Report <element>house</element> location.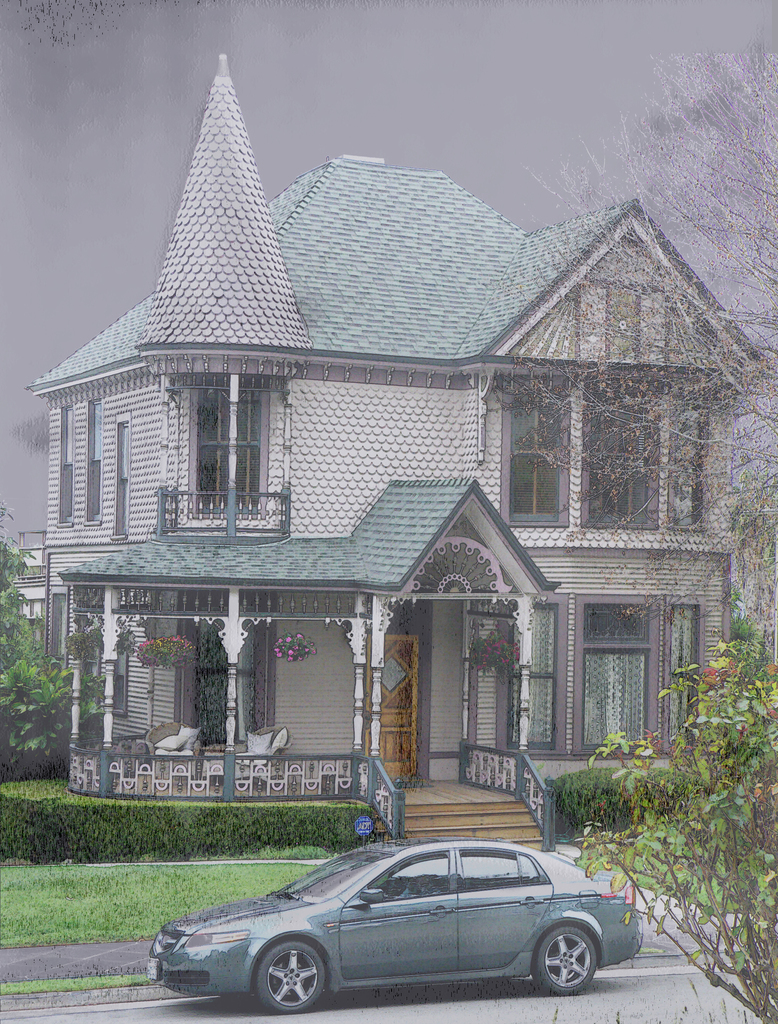
Report: select_region(27, 52, 760, 836).
